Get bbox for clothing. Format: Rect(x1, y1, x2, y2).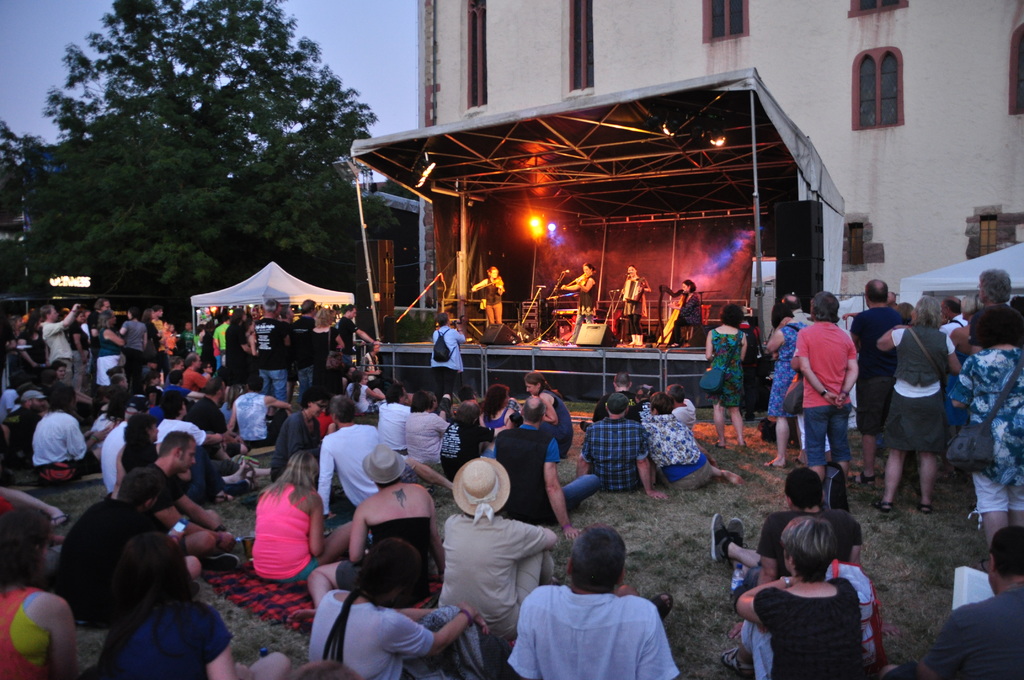
Rect(742, 574, 863, 679).
